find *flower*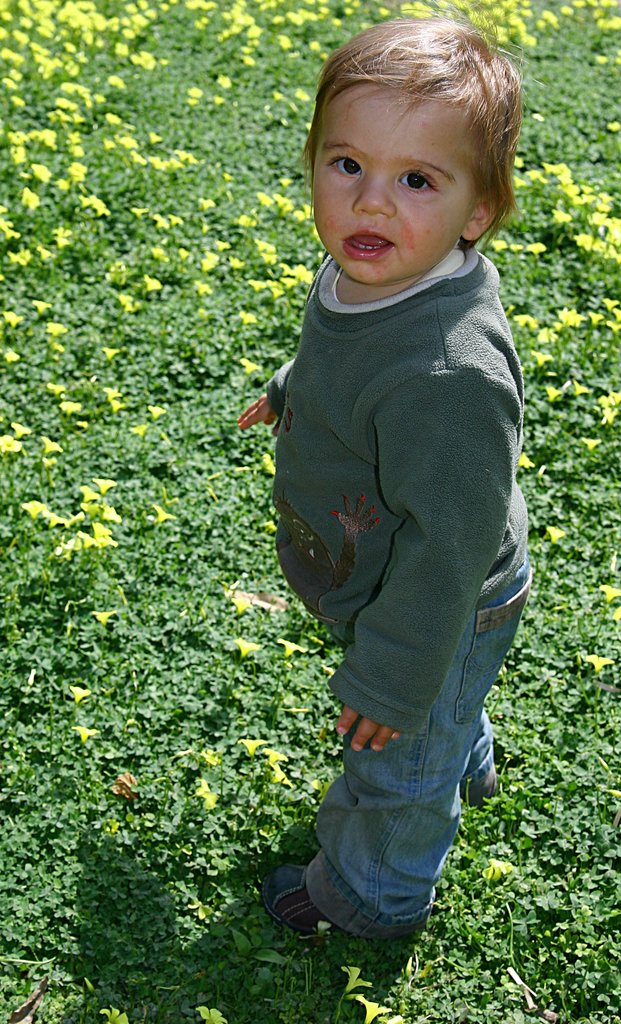
locate(478, 860, 509, 890)
